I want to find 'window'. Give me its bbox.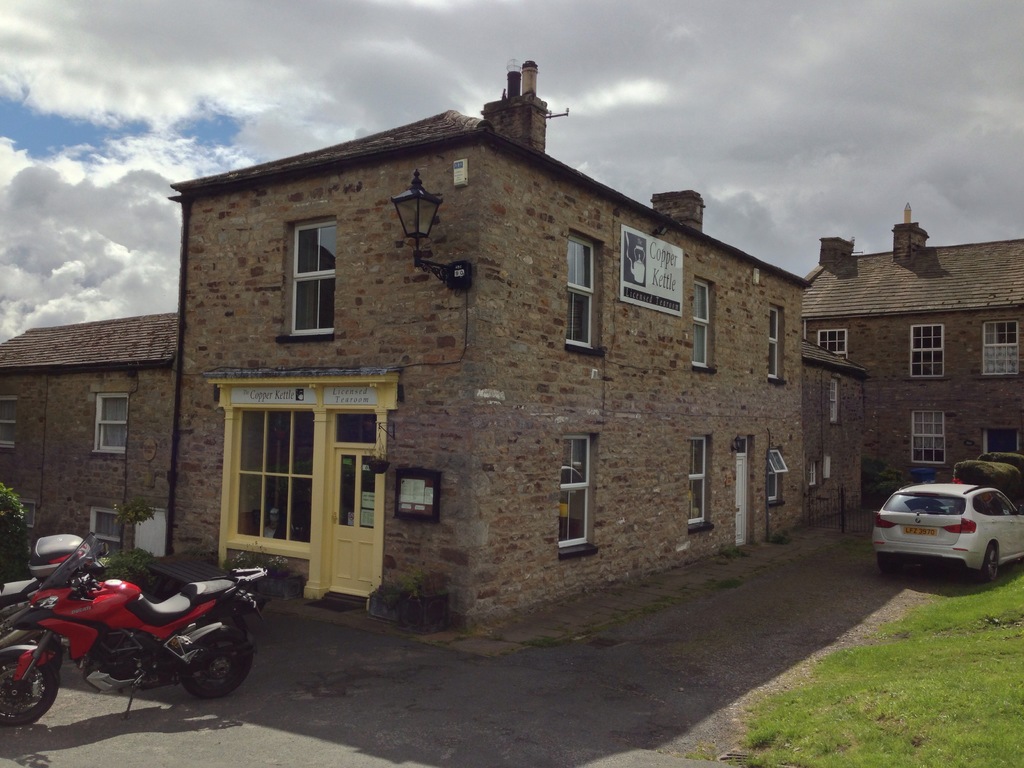
558,429,594,550.
